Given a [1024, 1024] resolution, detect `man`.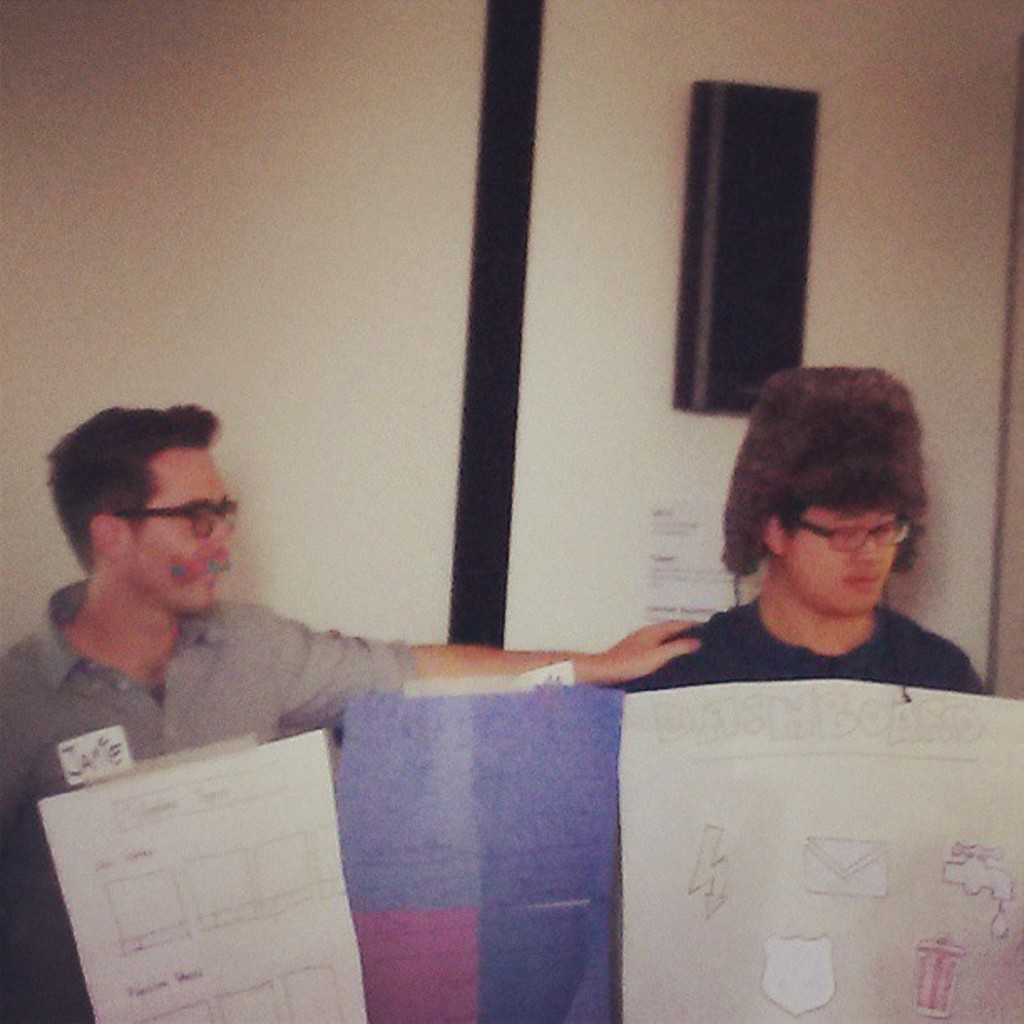
[0,407,709,1022].
